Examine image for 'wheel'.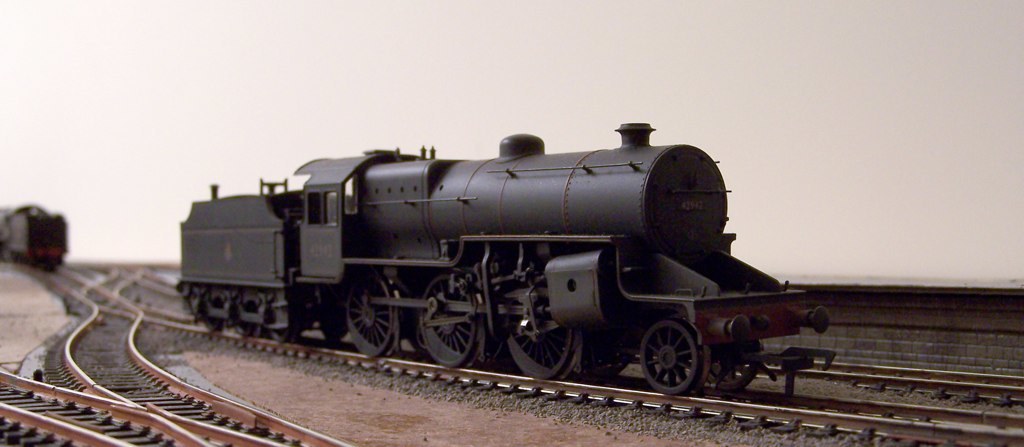
Examination result: locate(346, 275, 398, 363).
